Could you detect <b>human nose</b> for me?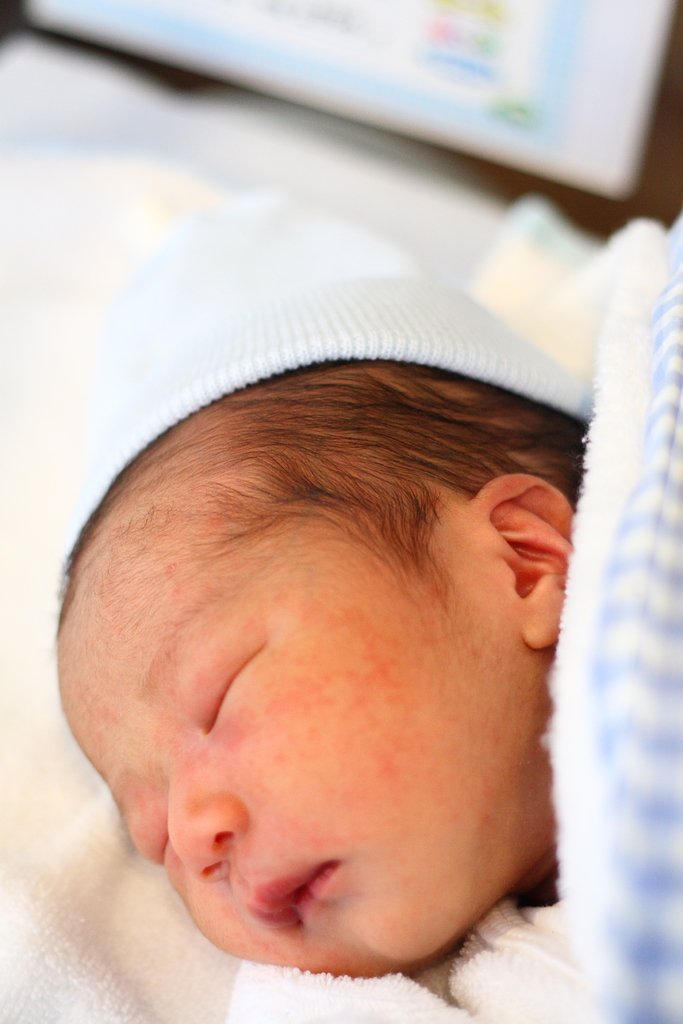
Detection result: (left=159, top=781, right=243, bottom=872).
